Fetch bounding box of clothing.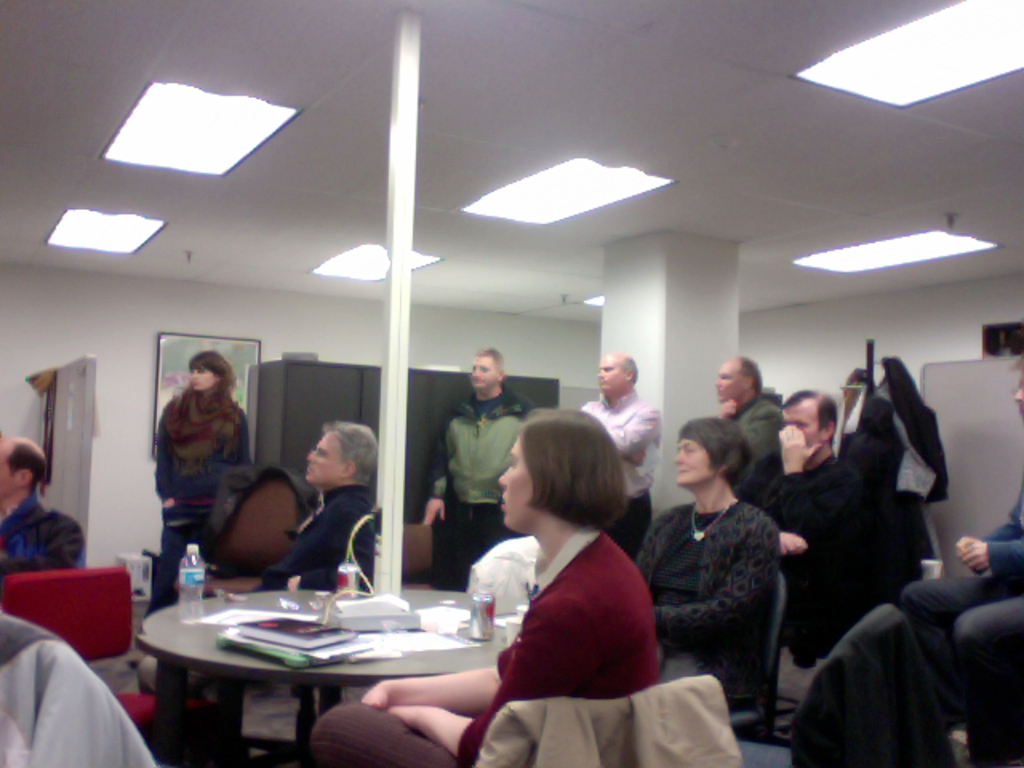
Bbox: l=458, t=526, r=662, b=746.
